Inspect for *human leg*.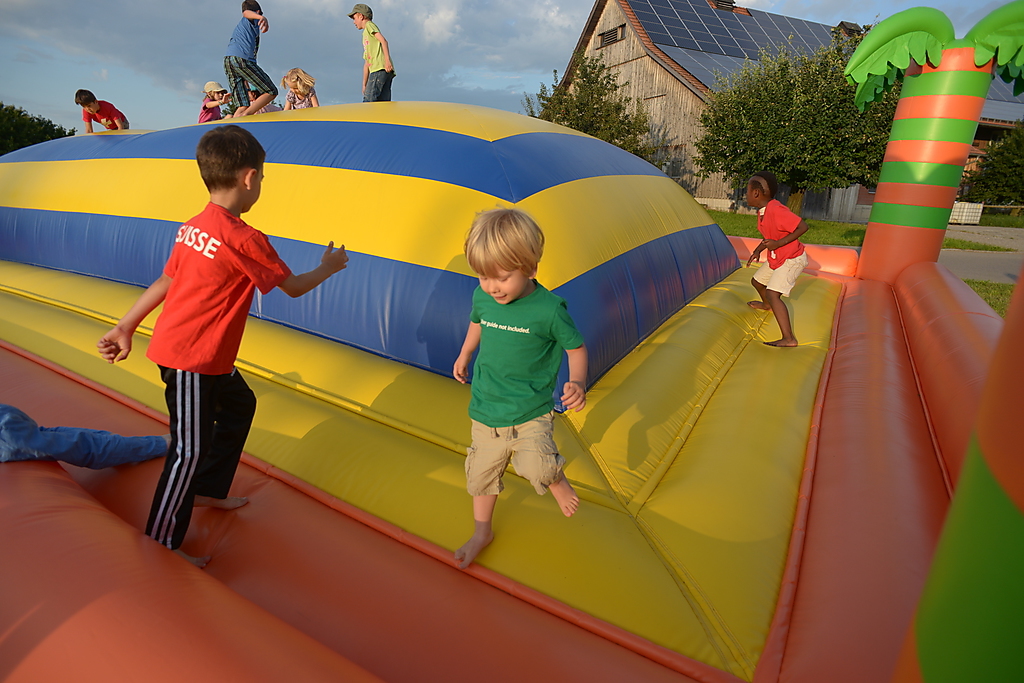
Inspection: BBox(137, 325, 230, 547).
